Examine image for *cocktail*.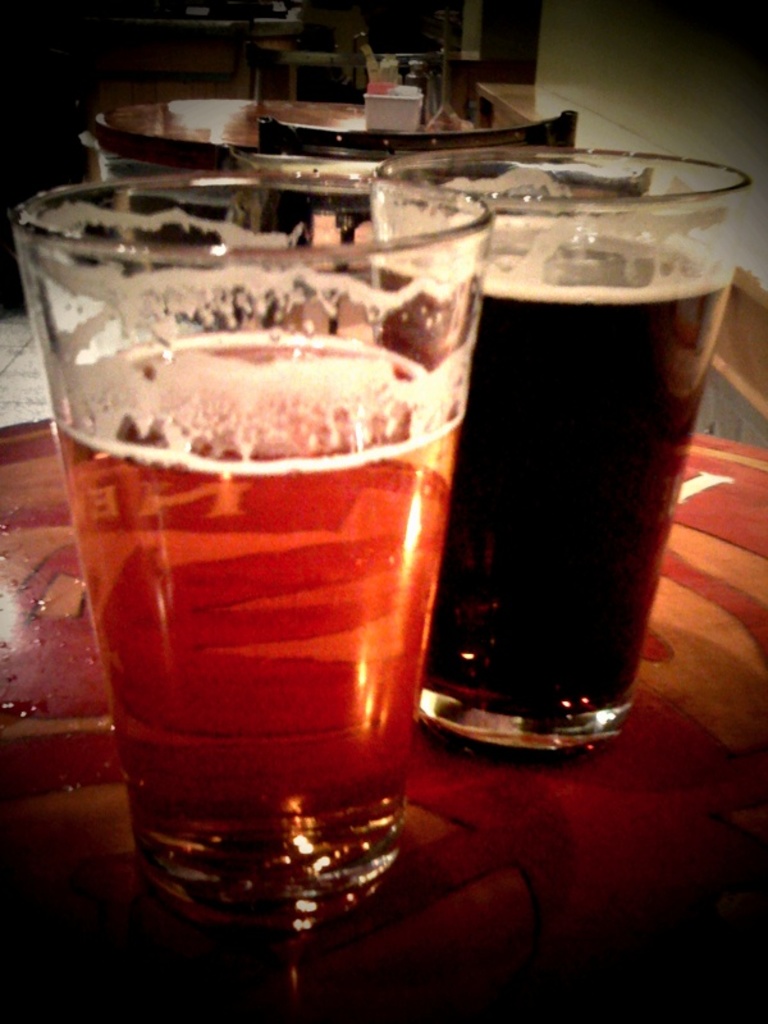
Examination result: 370/145/748/759.
